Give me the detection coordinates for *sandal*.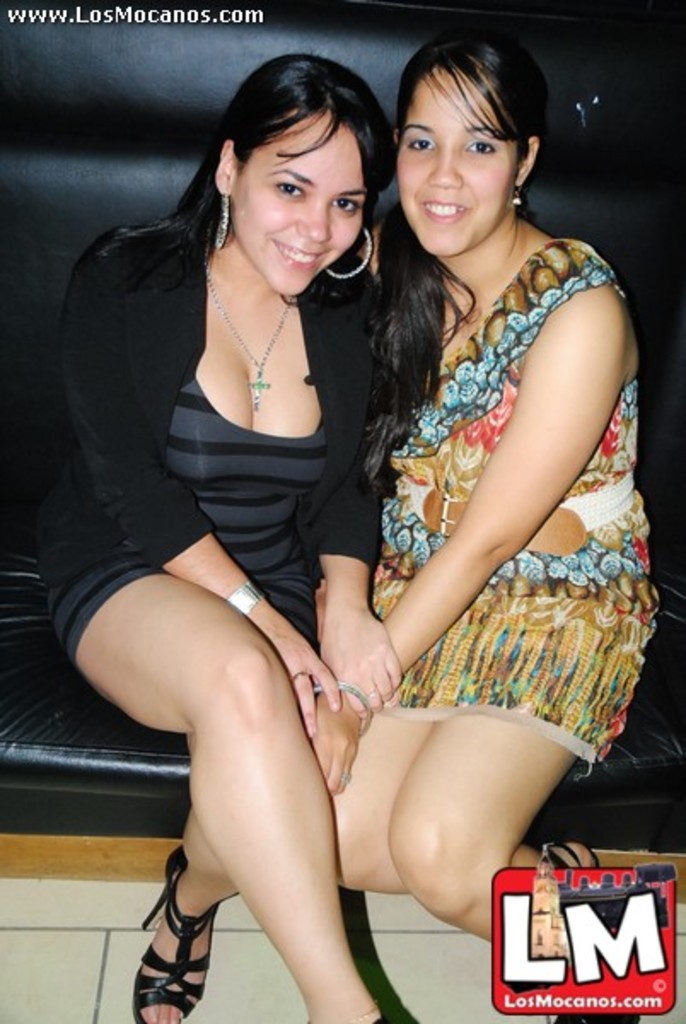
[549,1012,637,1022].
